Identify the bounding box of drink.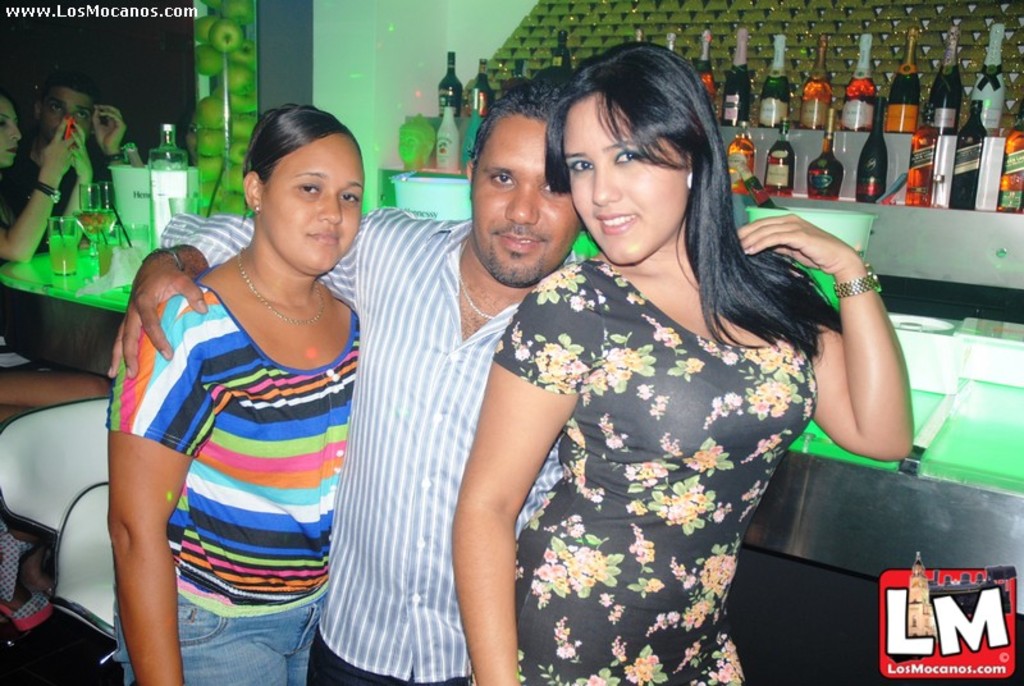
box=[1000, 101, 1023, 211].
